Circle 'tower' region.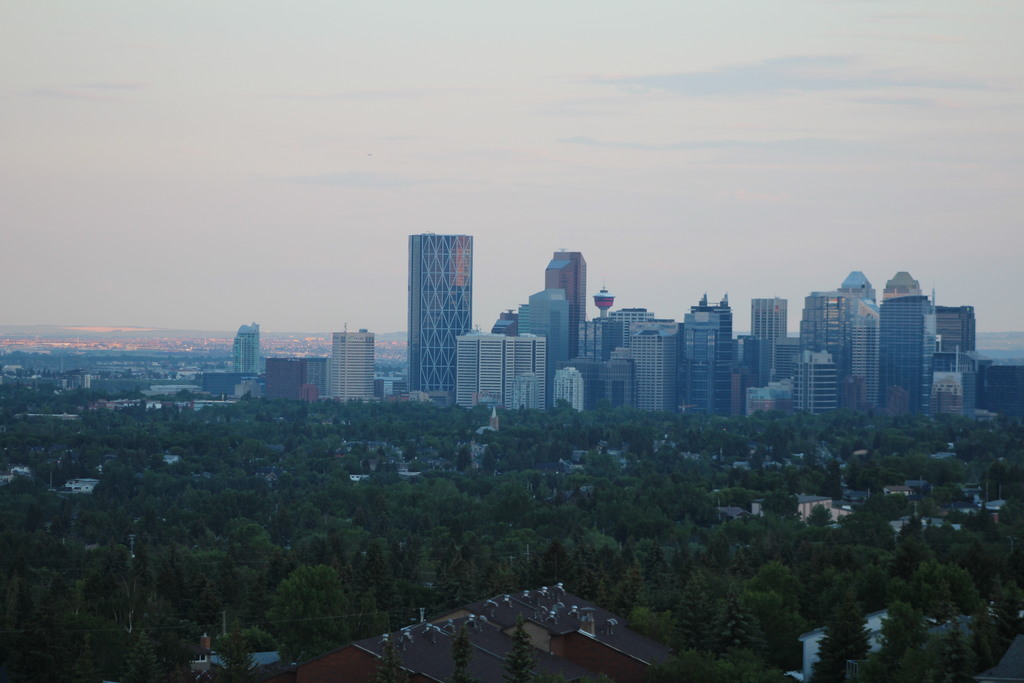
Region: 740/289/793/390.
